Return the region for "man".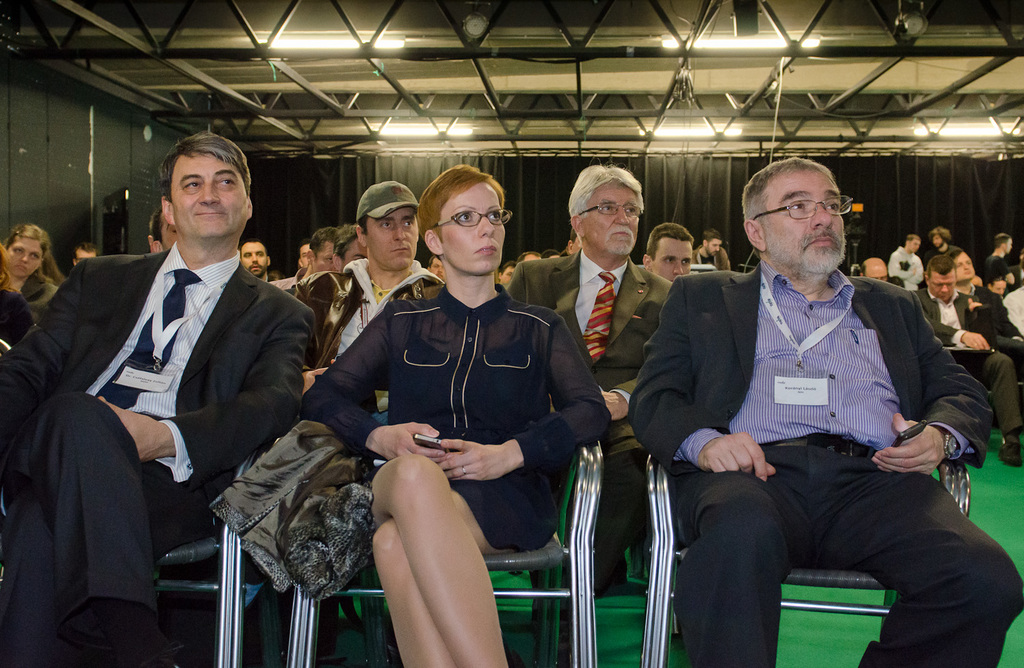
943 246 1023 351.
